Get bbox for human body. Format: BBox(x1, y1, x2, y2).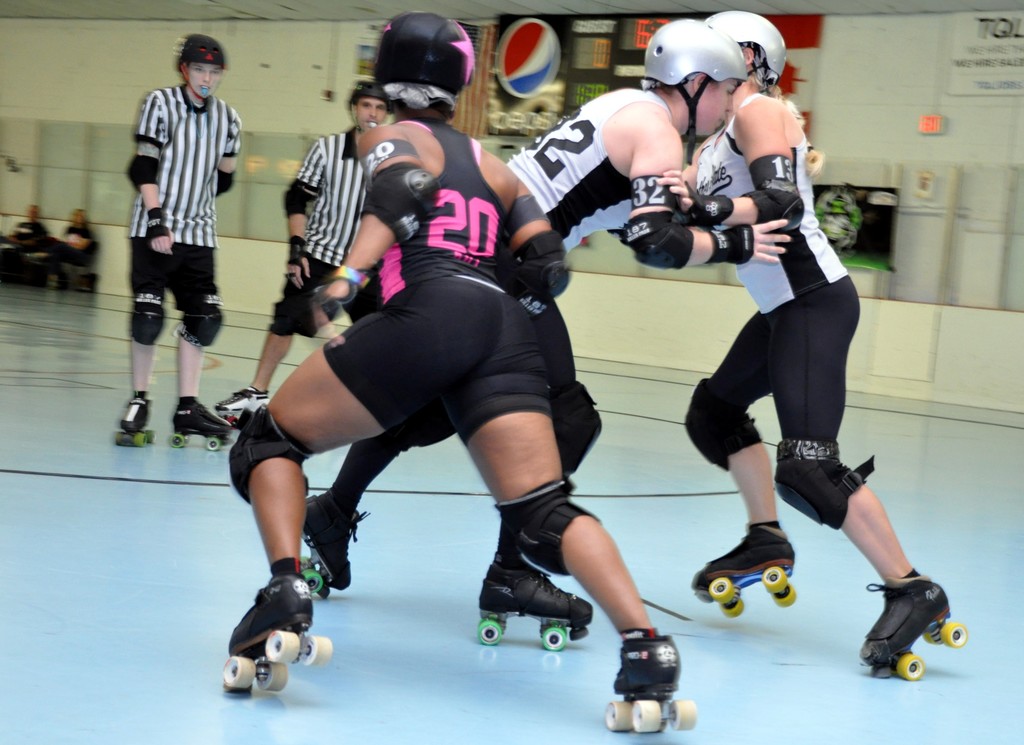
BBox(220, 80, 390, 419).
